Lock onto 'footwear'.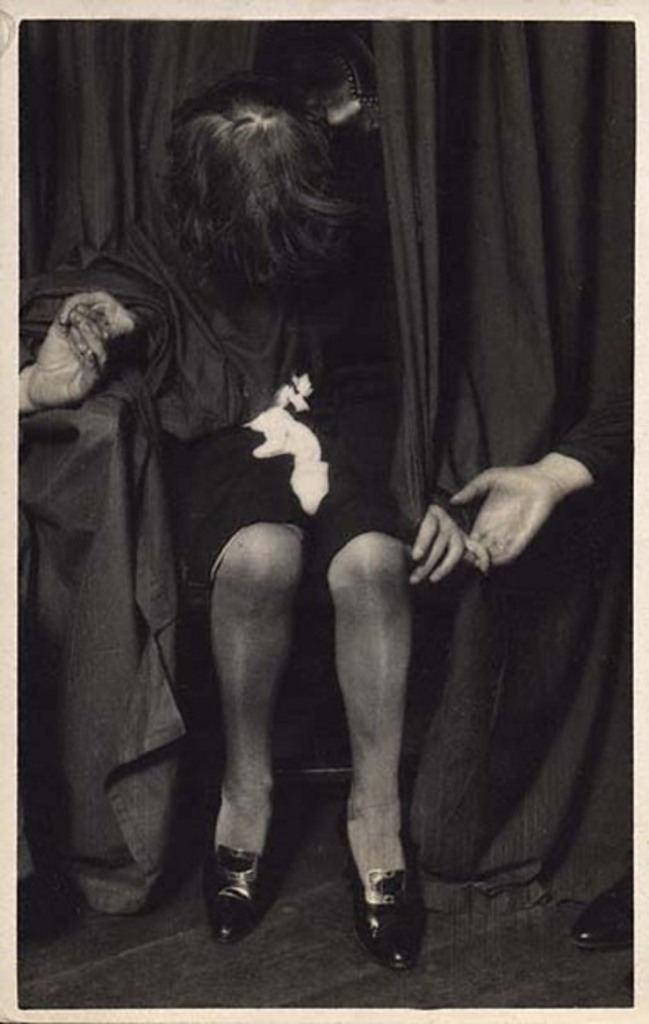
Locked: select_region(203, 838, 276, 945).
